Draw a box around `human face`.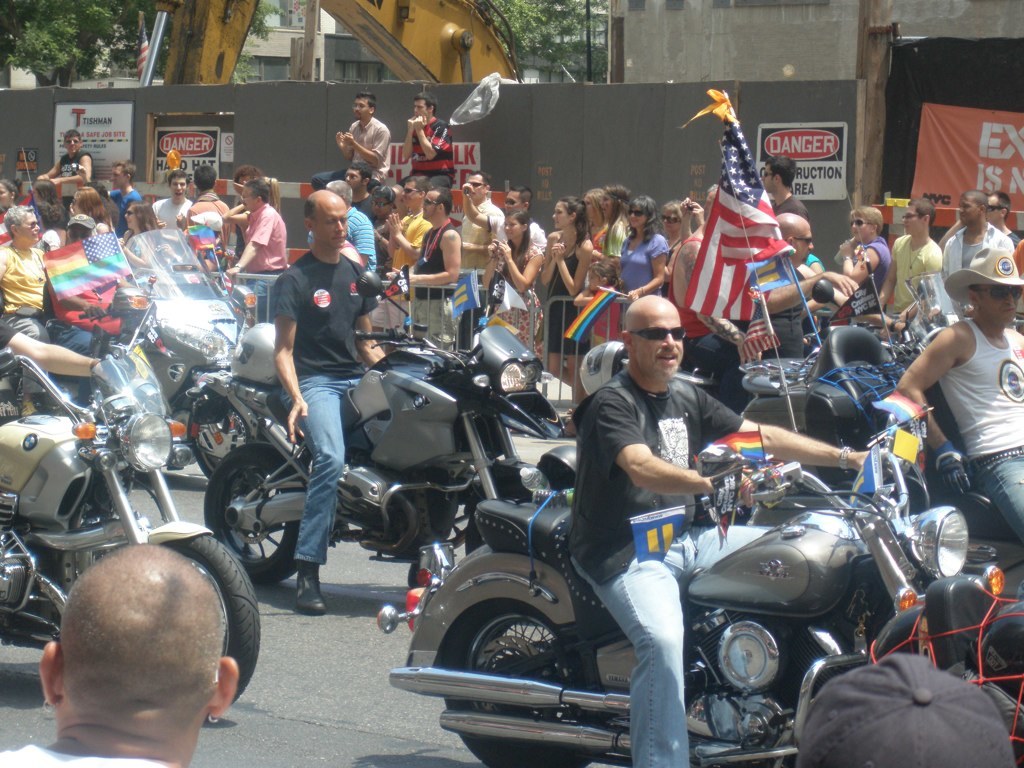
select_region(504, 193, 521, 214).
